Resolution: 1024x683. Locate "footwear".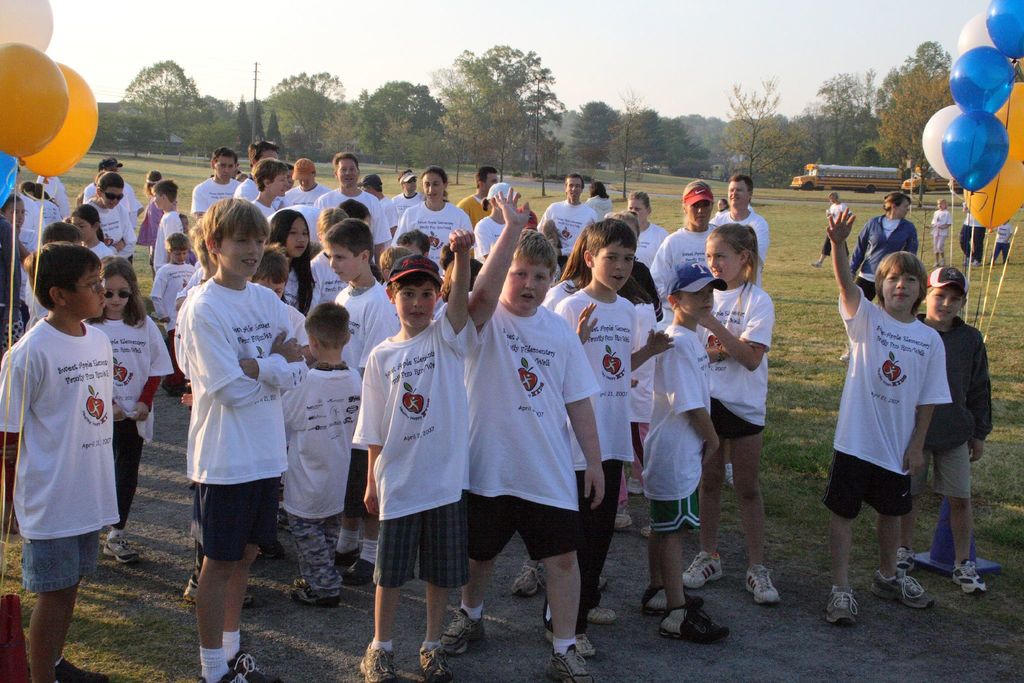
678, 547, 726, 589.
